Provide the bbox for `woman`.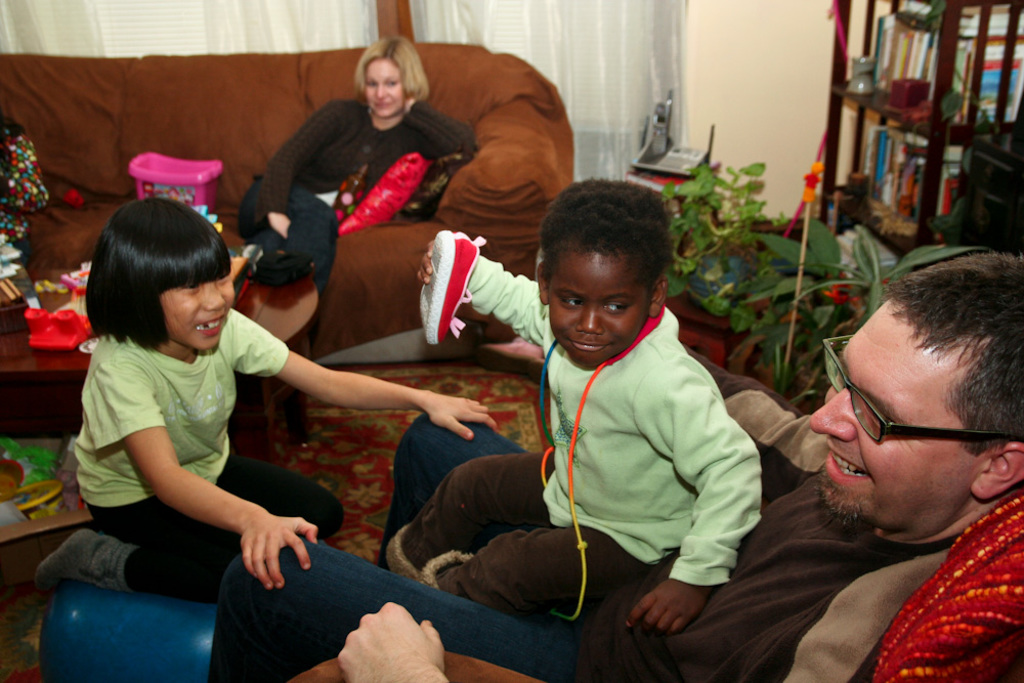
pyautogui.locateOnScreen(237, 32, 475, 346).
